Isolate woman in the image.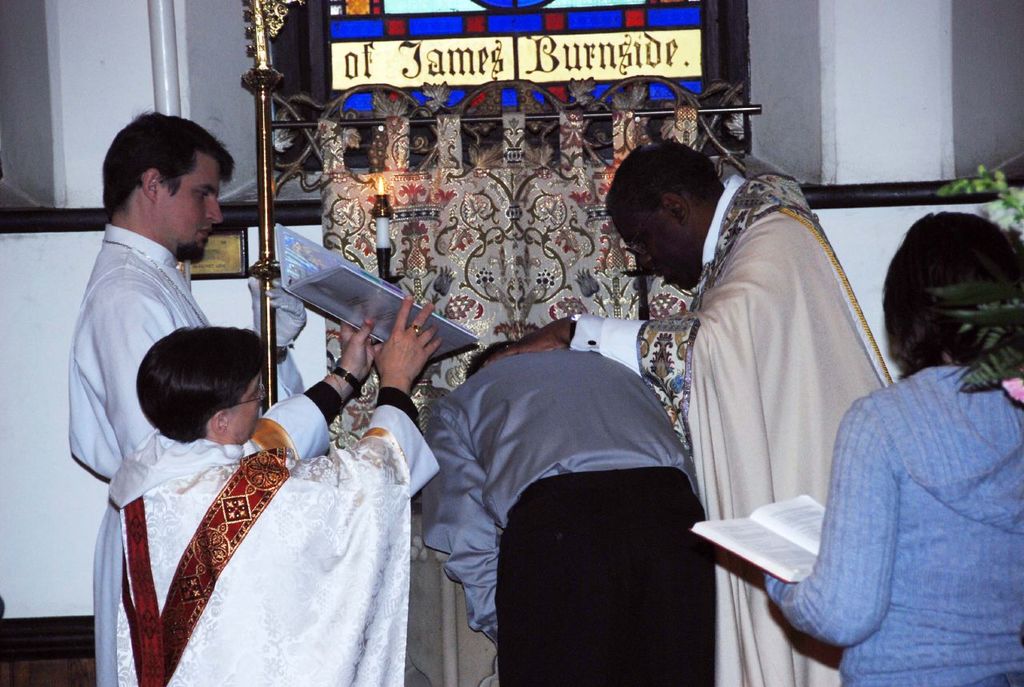
Isolated region: pyautogui.locateOnScreen(763, 210, 1023, 686).
